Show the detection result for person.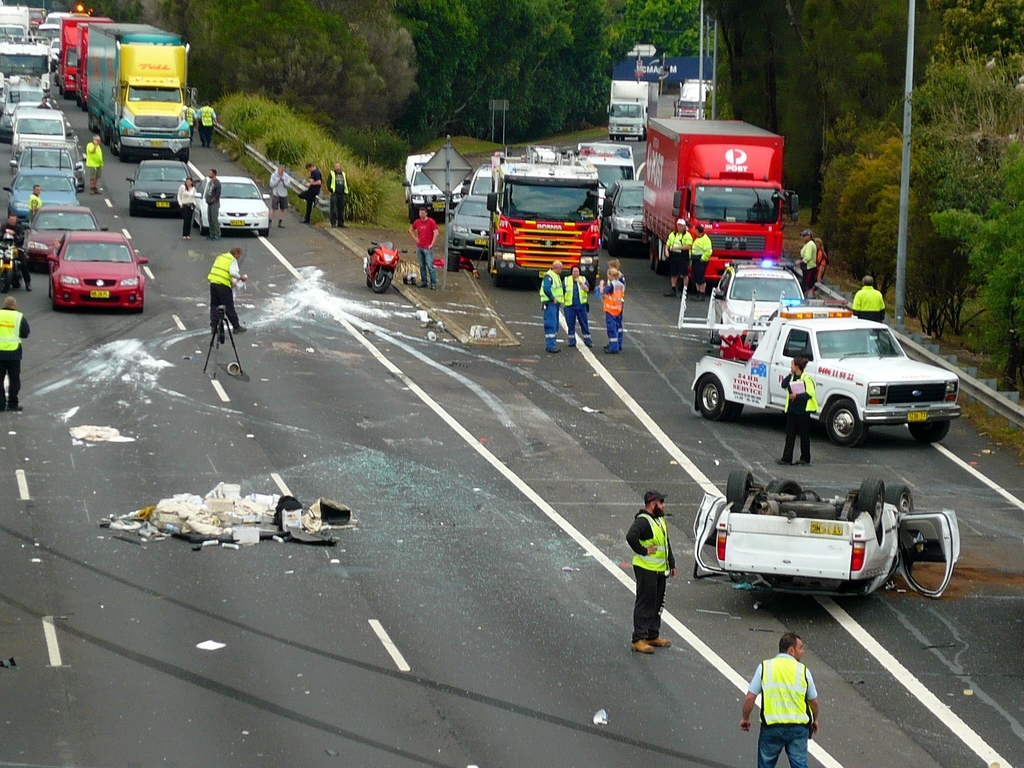
left=850, top=275, right=884, bottom=324.
